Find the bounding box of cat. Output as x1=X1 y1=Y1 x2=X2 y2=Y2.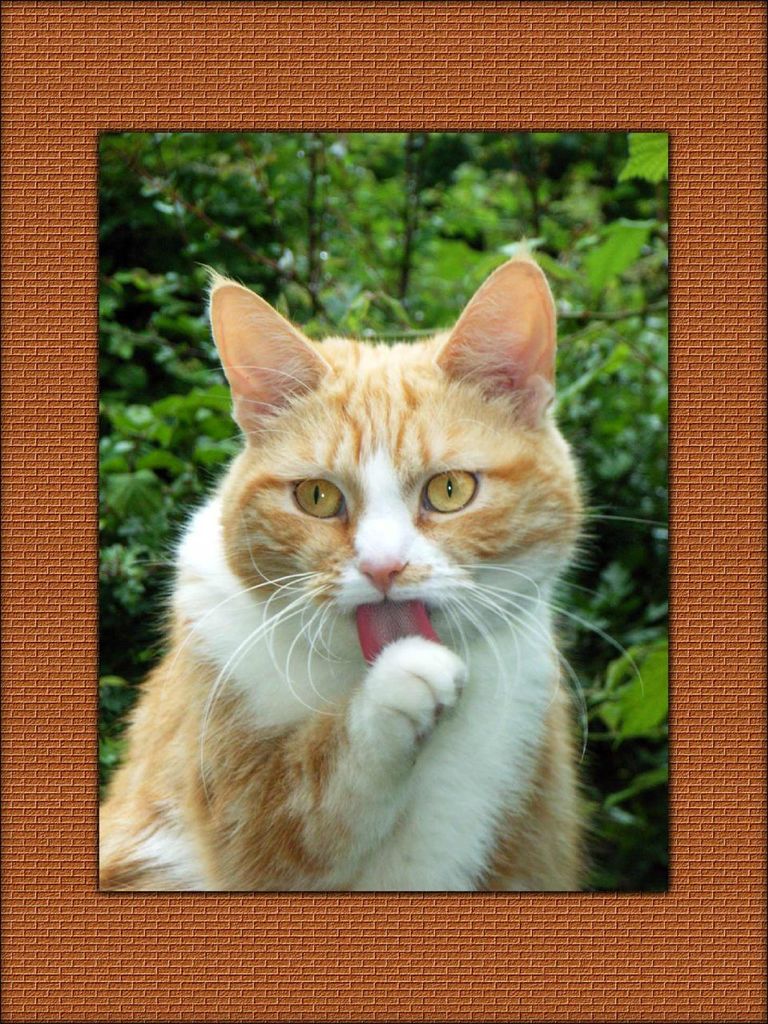
x1=94 y1=241 x2=645 y2=890.
